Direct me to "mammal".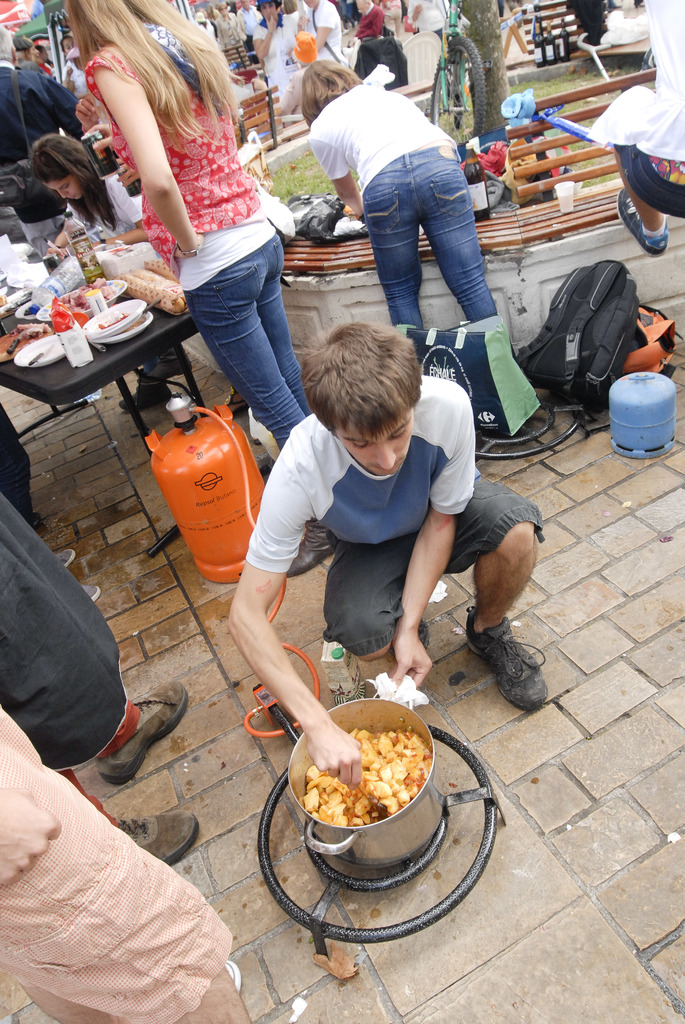
Direction: select_region(606, 0, 684, 268).
